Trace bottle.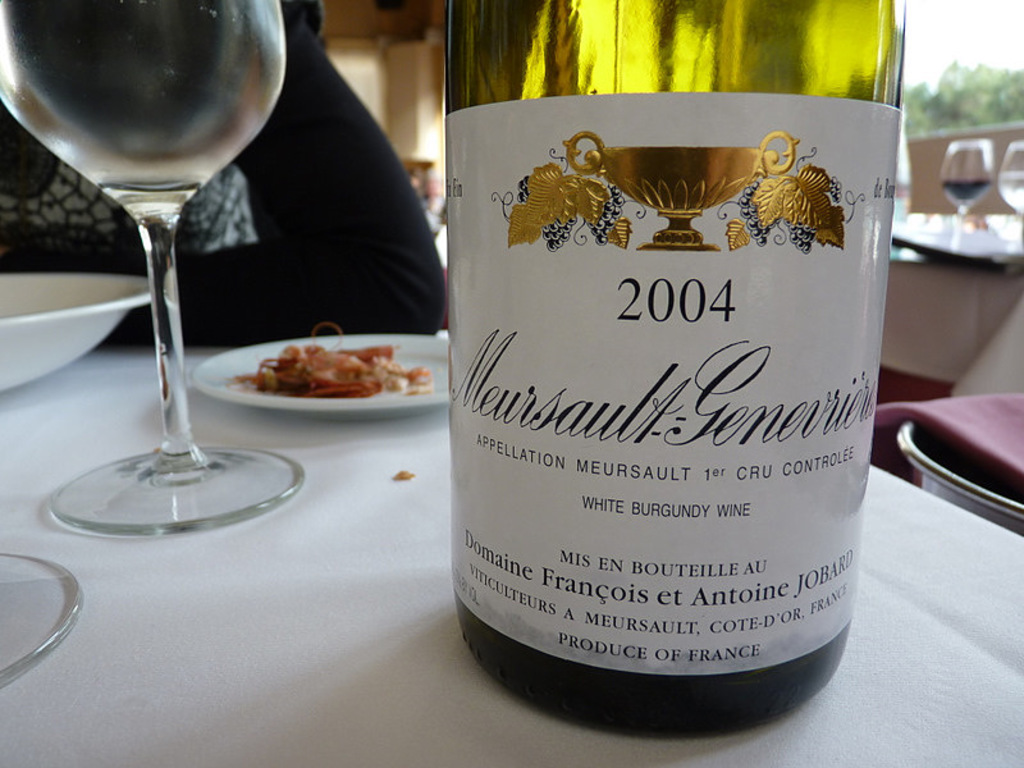
Traced to x1=444, y1=0, x2=901, y2=744.
